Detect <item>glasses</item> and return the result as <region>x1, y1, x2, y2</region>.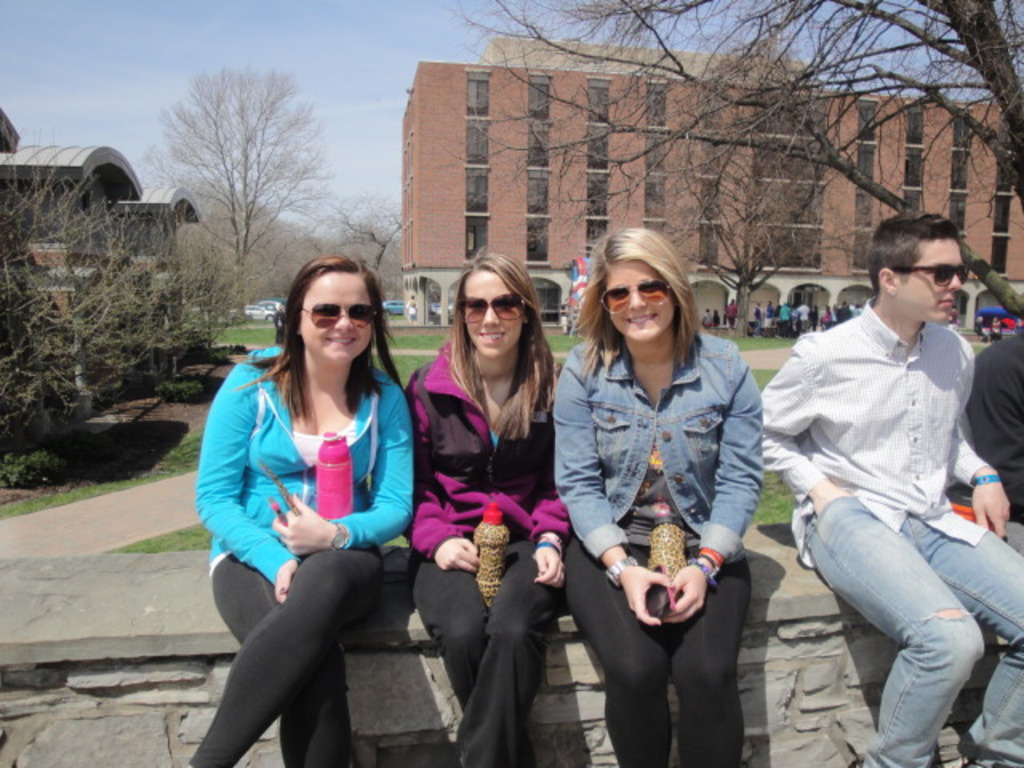
<region>293, 304, 382, 331</region>.
